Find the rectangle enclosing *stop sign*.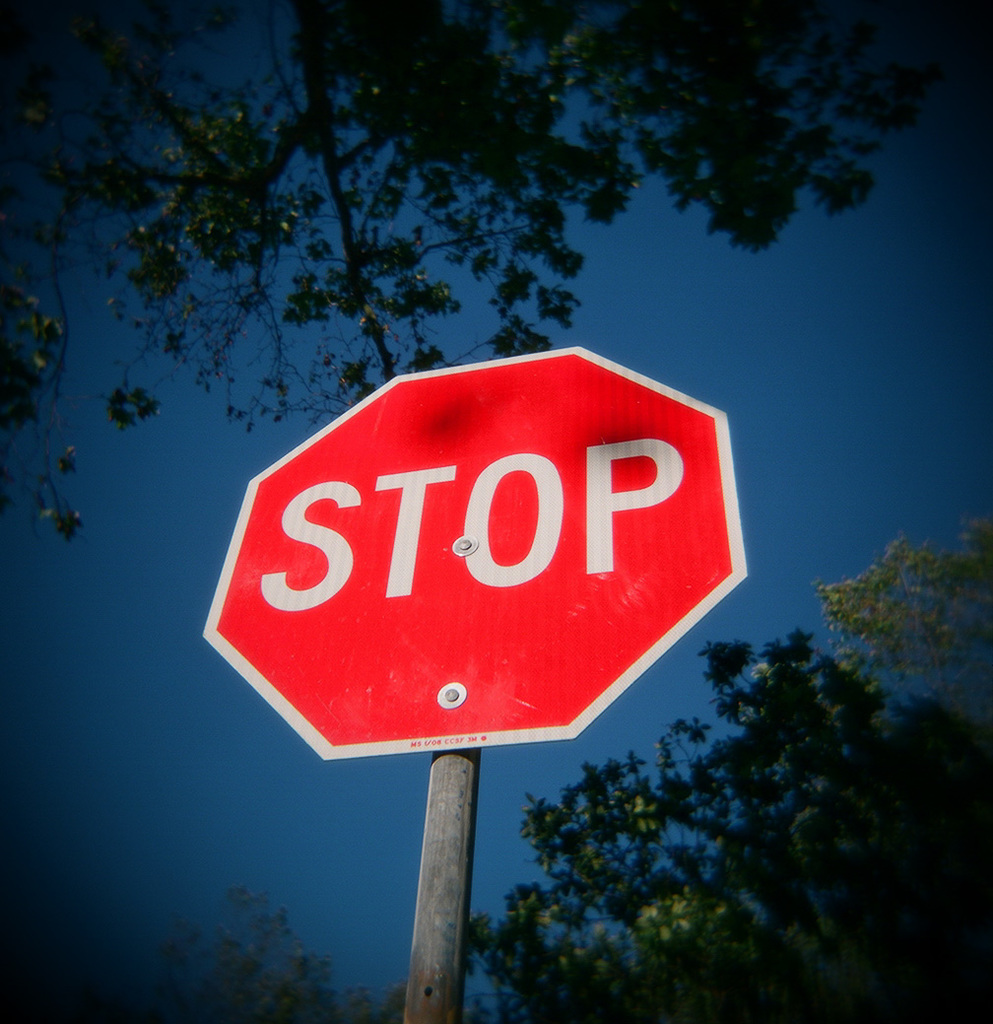
BBox(202, 343, 753, 763).
